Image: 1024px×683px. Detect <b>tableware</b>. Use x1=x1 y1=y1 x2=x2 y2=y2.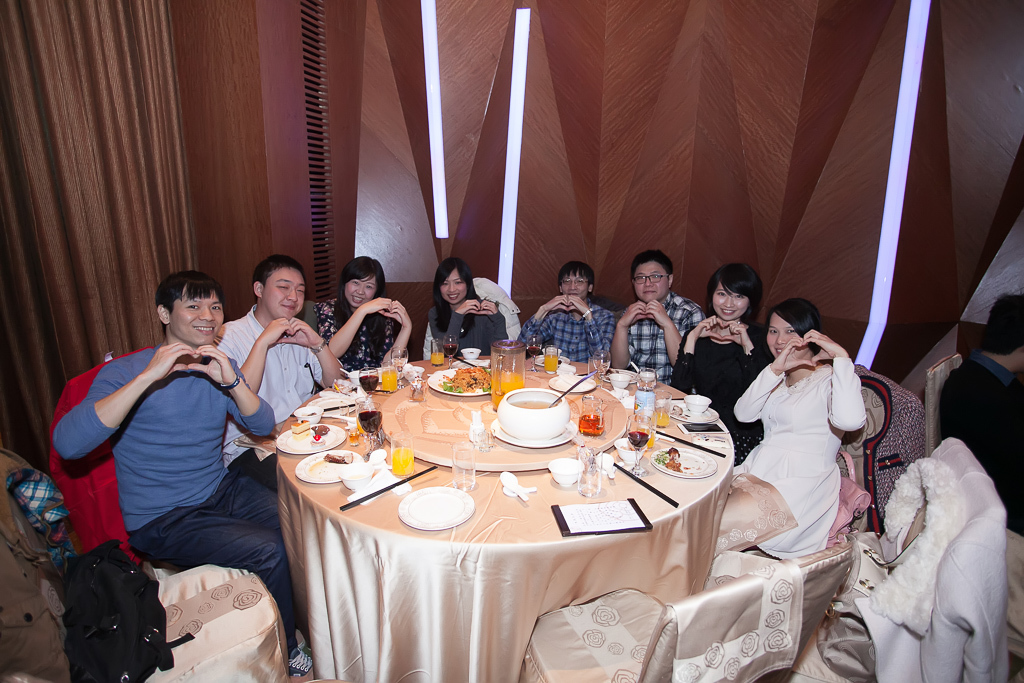
x1=451 y1=356 x2=492 y2=368.
